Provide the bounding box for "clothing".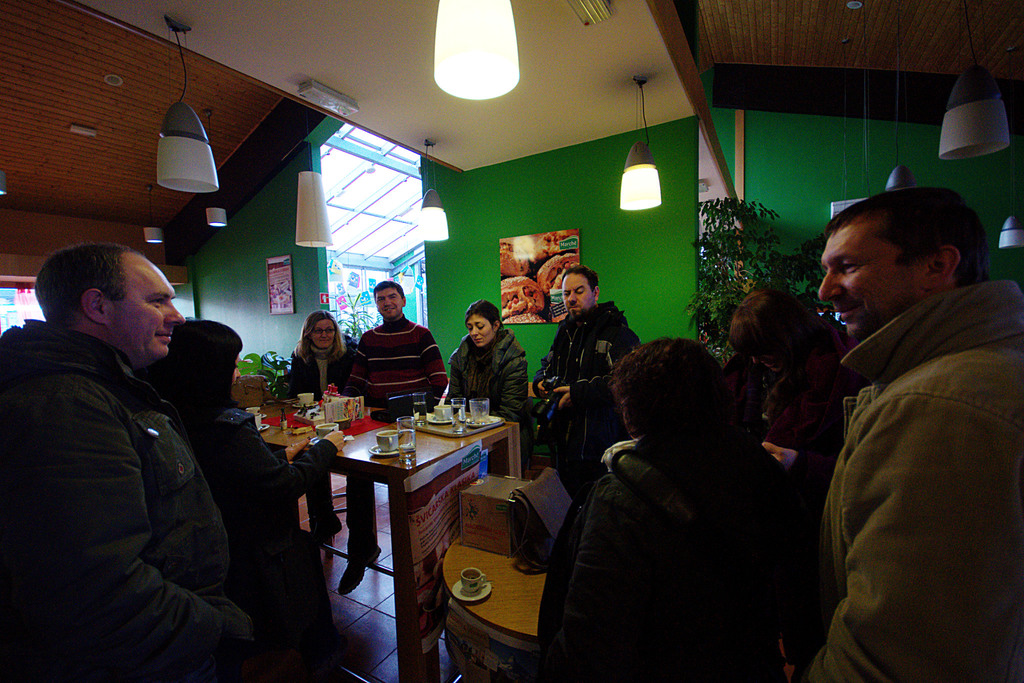
x1=361 y1=308 x2=447 y2=413.
